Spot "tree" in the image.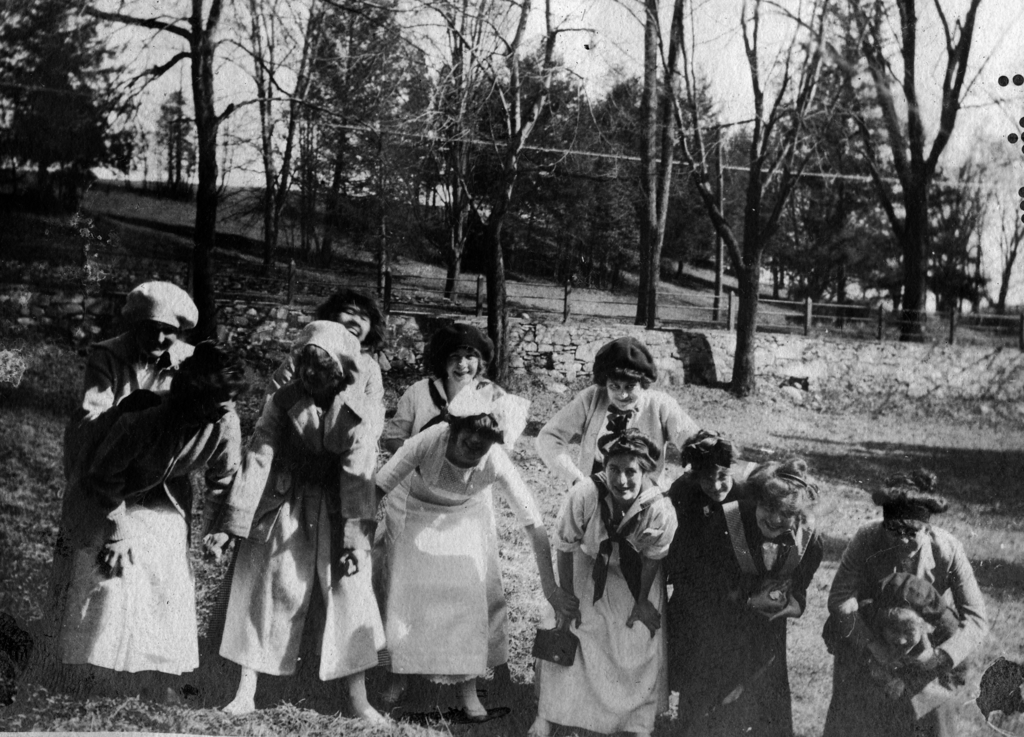
"tree" found at (left=394, top=0, right=604, bottom=397).
